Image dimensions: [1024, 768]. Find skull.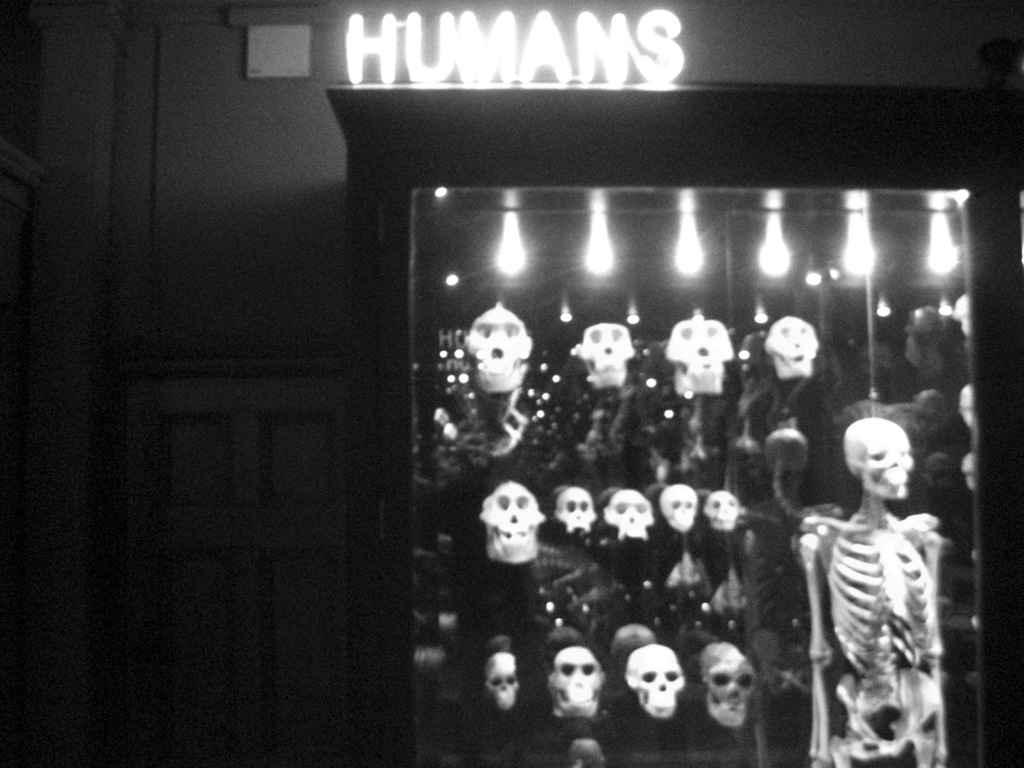
bbox=[555, 484, 598, 532].
